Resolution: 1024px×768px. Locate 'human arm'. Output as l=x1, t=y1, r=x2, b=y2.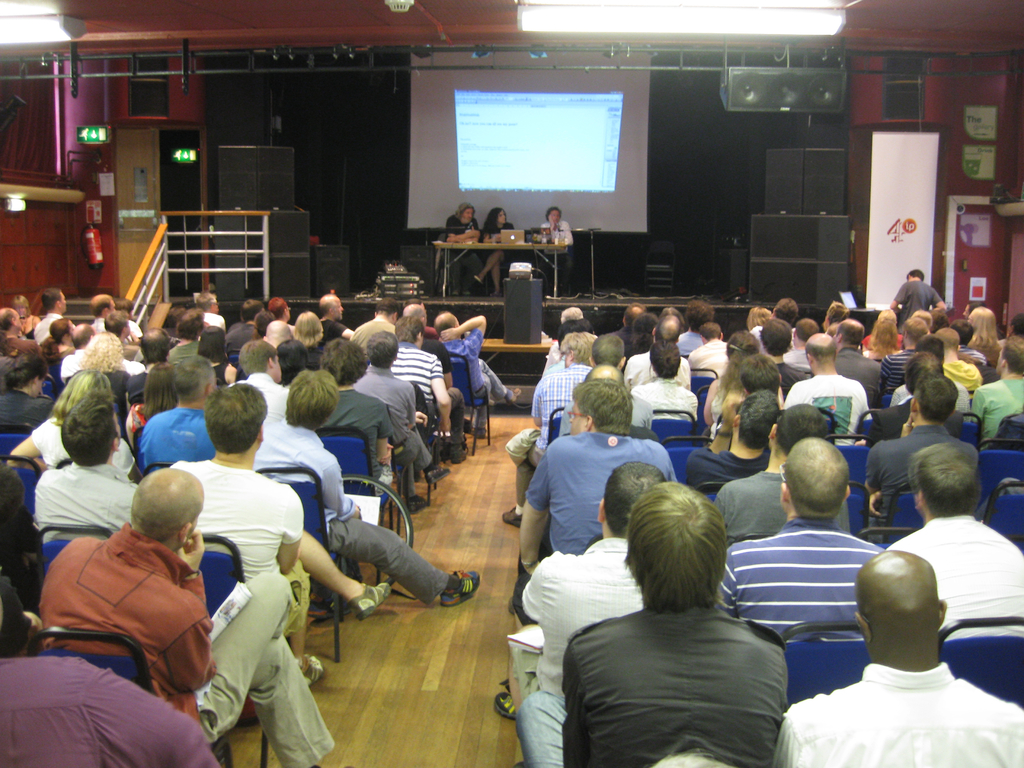
l=376, t=401, r=391, b=464.
